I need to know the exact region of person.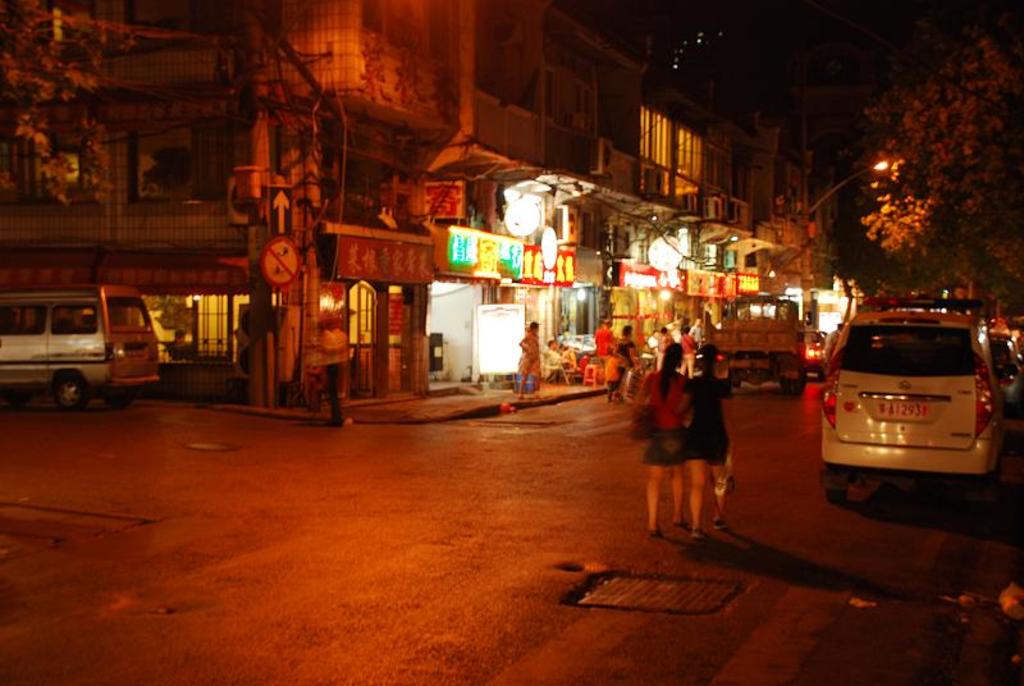
Region: (586,317,622,371).
